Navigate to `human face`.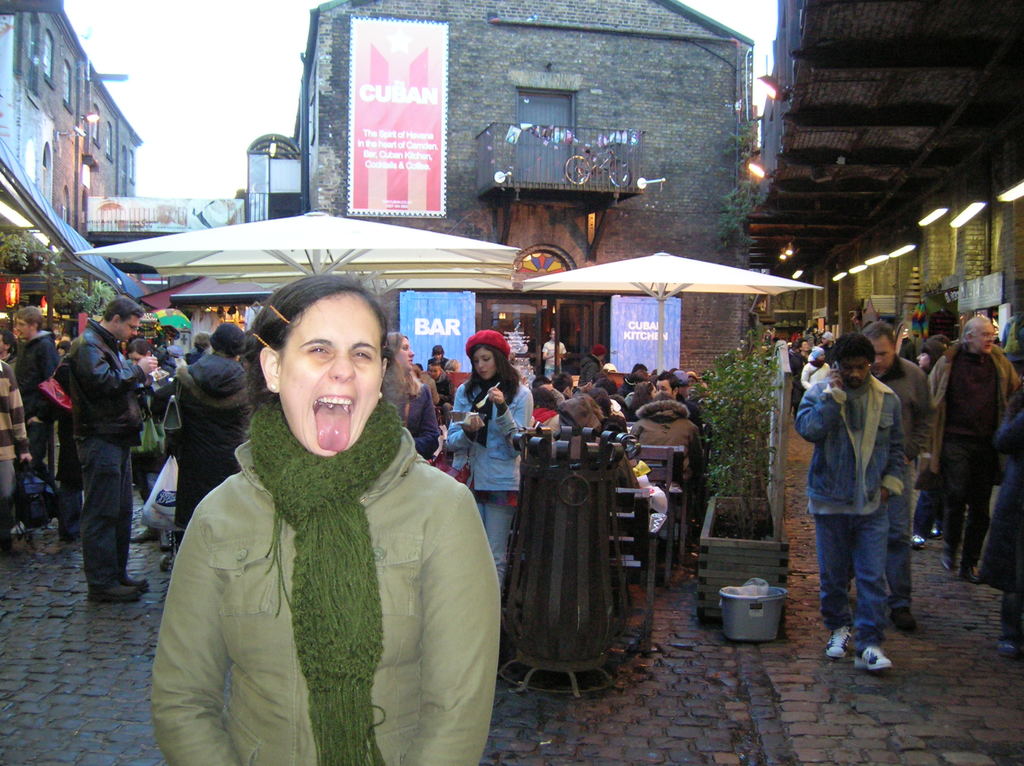
Navigation target: [868,340,893,372].
